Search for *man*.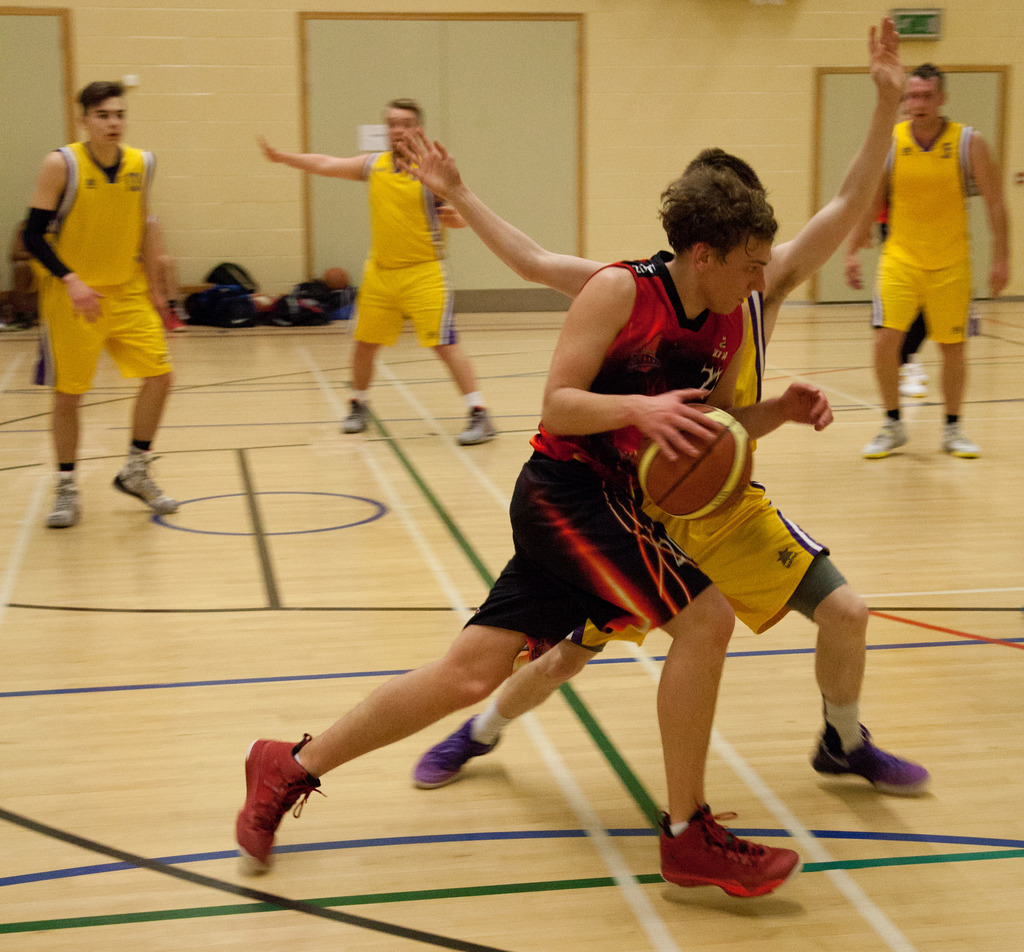
Found at locate(844, 67, 1006, 463).
